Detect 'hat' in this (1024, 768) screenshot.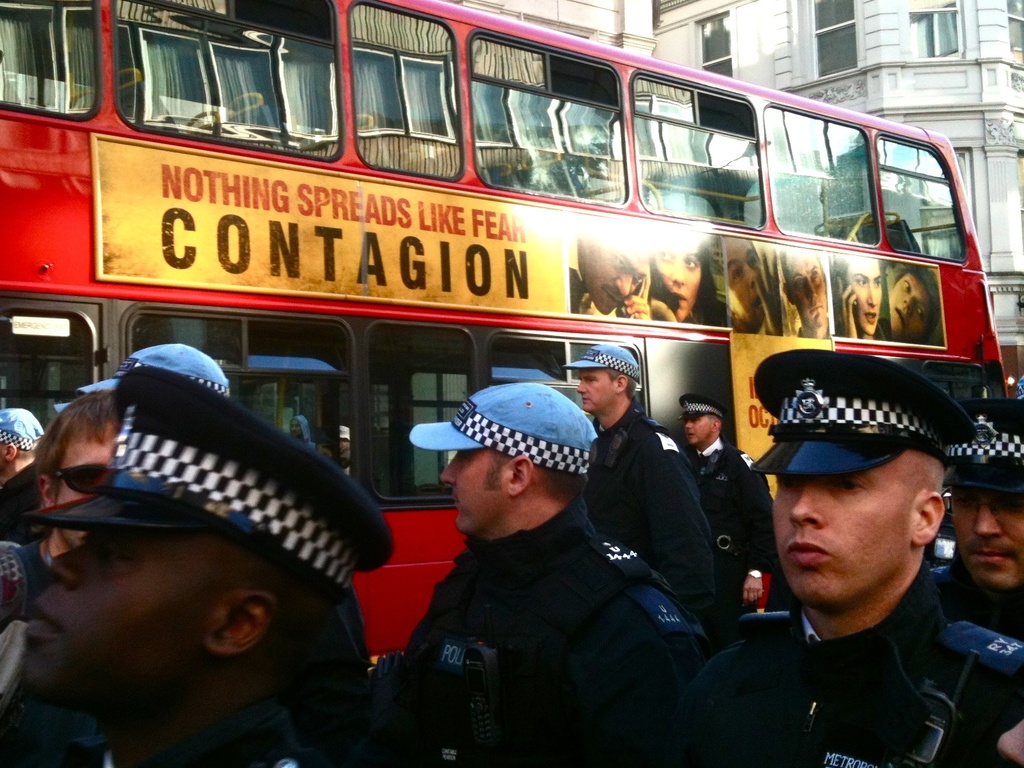
Detection: (x1=673, y1=397, x2=728, y2=417).
